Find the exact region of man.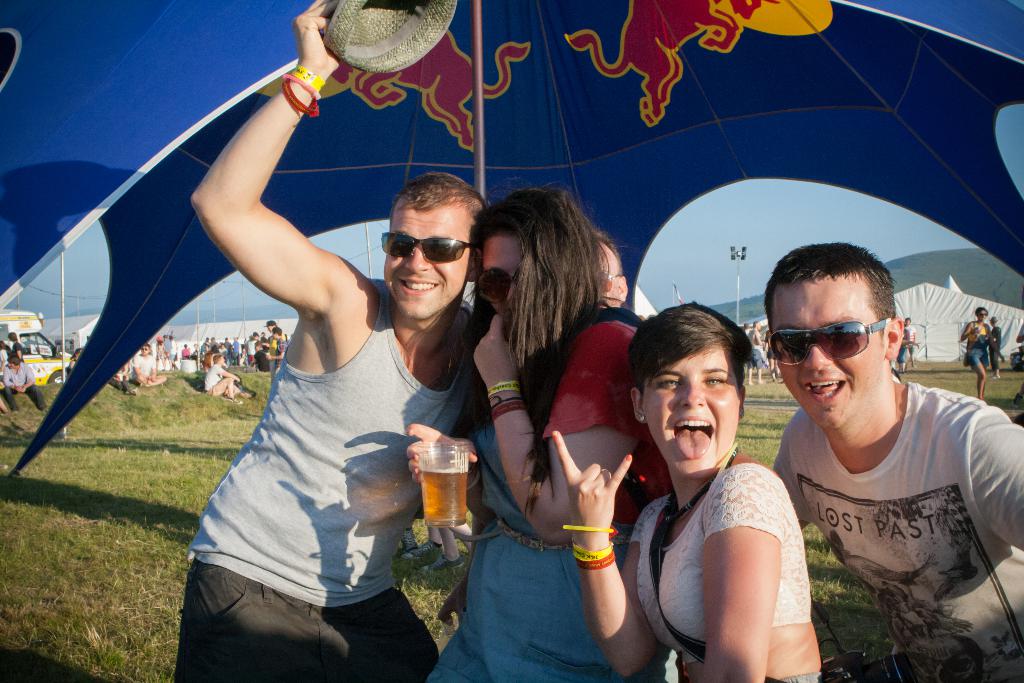
Exact region: box=[131, 341, 169, 386].
